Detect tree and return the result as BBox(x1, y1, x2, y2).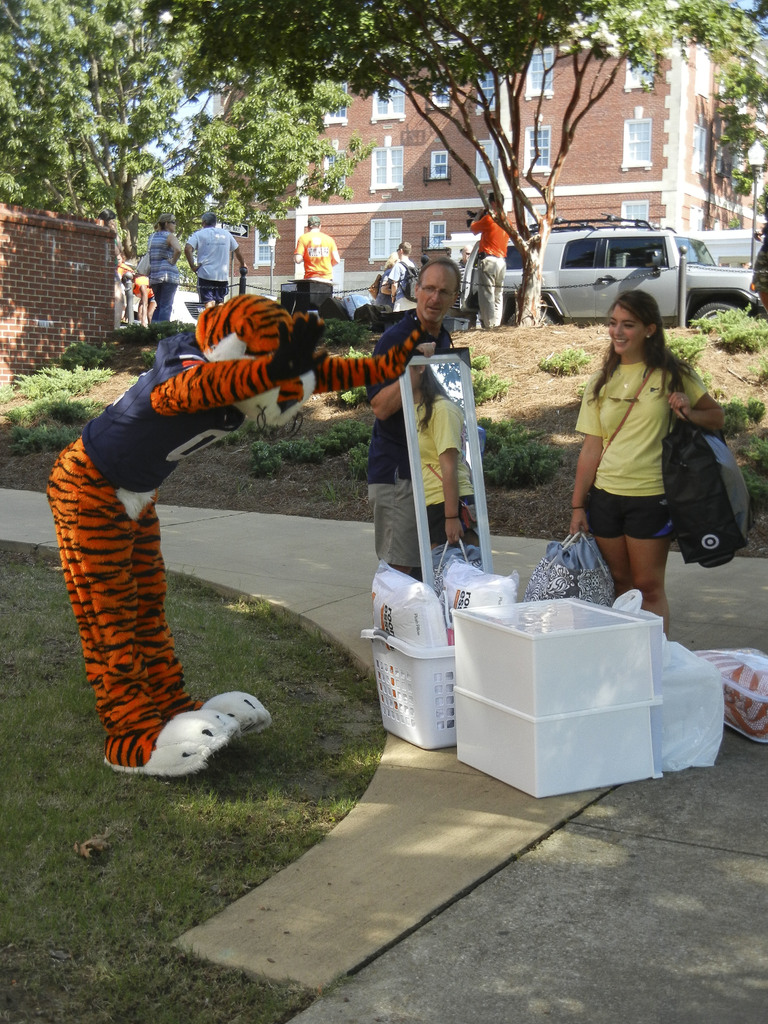
BBox(163, 0, 746, 328).
